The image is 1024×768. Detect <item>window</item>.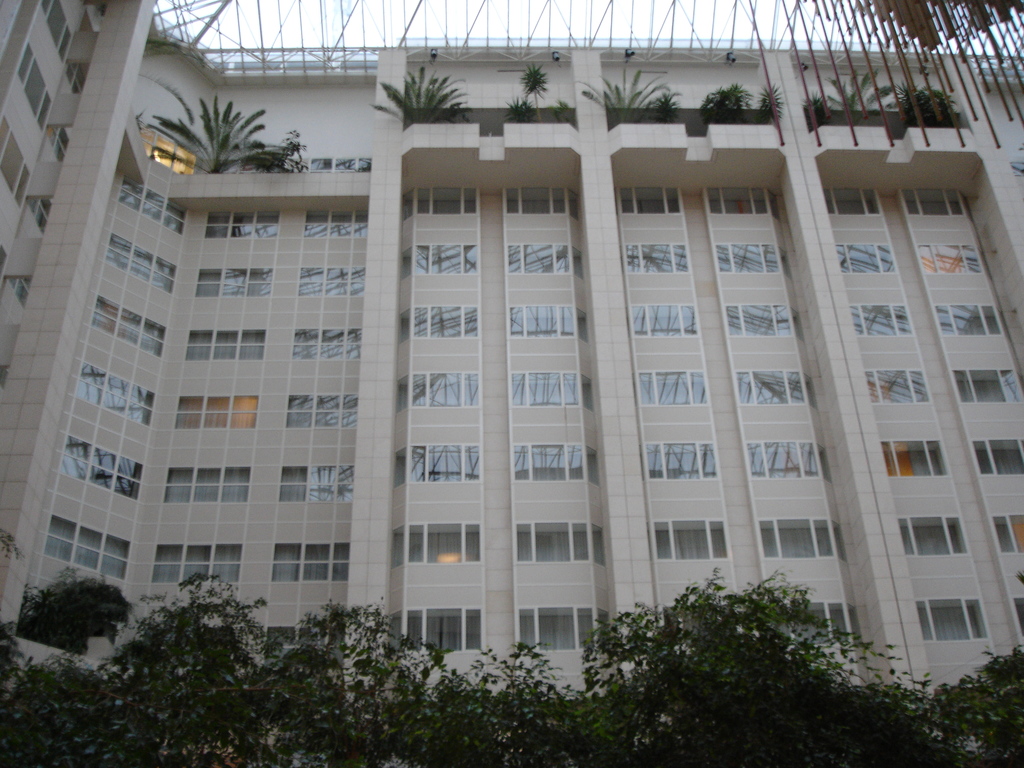
Detection: Rect(29, 199, 58, 225).
